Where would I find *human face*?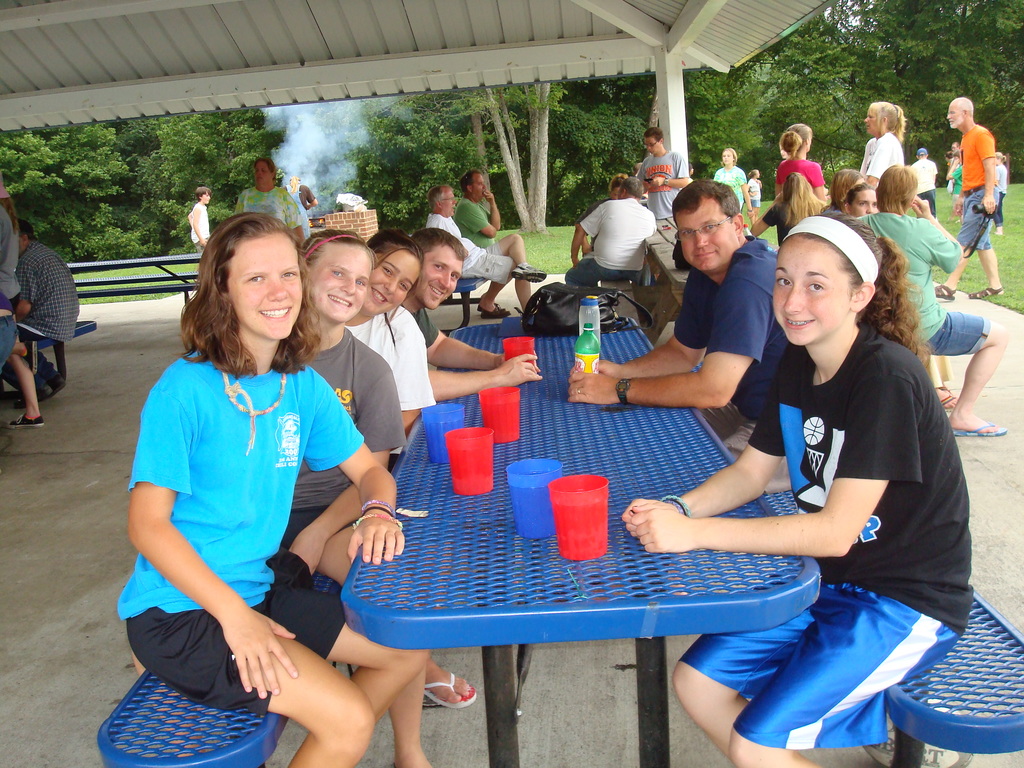
At left=772, top=234, right=849, bottom=342.
